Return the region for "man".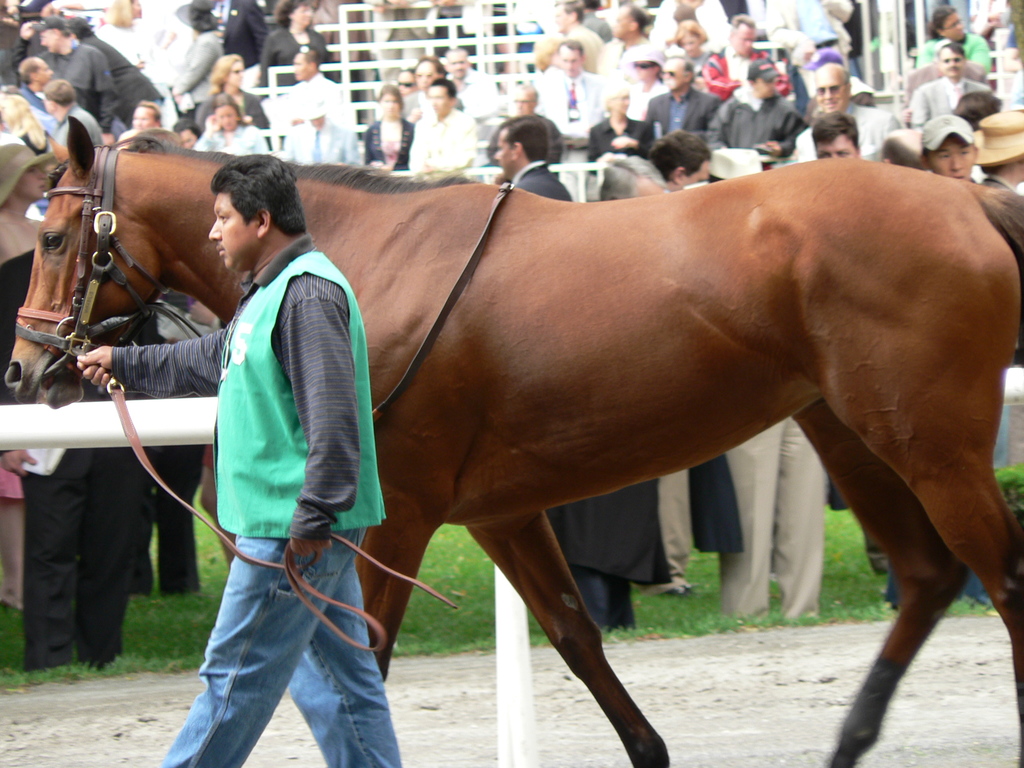
131 148 388 749.
